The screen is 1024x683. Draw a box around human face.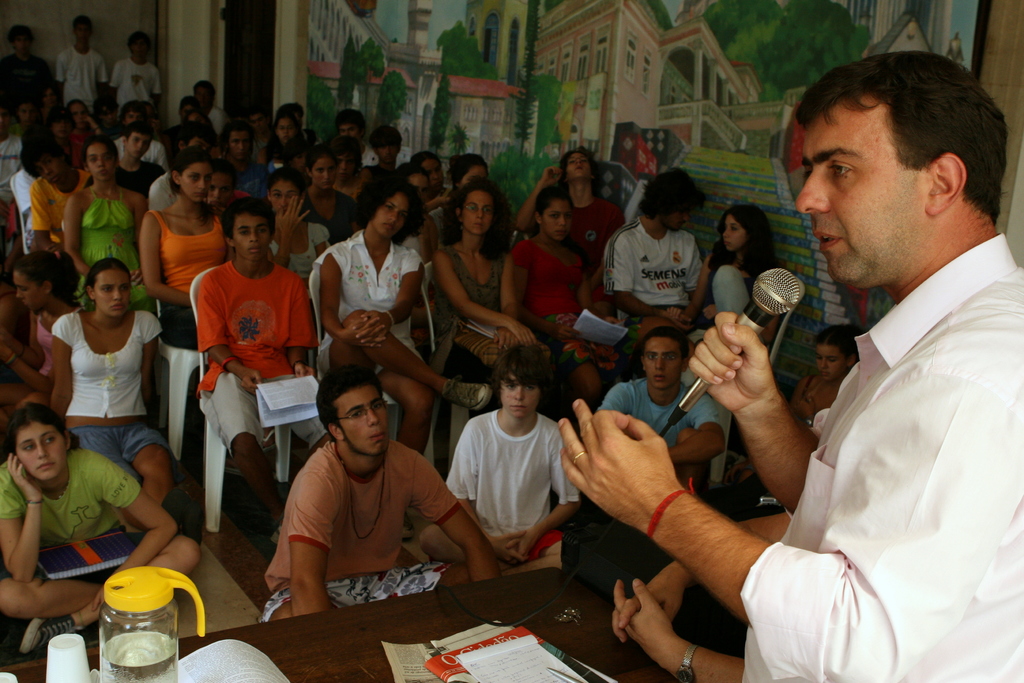
Rect(40, 158, 66, 186).
